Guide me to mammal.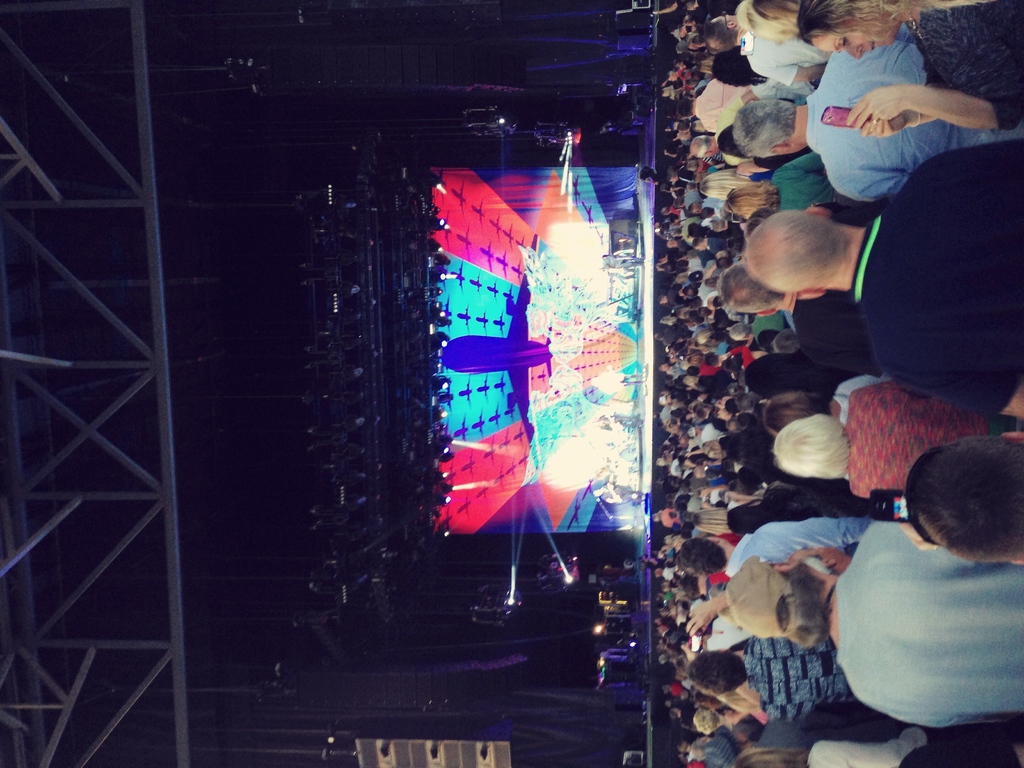
Guidance: [589,481,645,502].
